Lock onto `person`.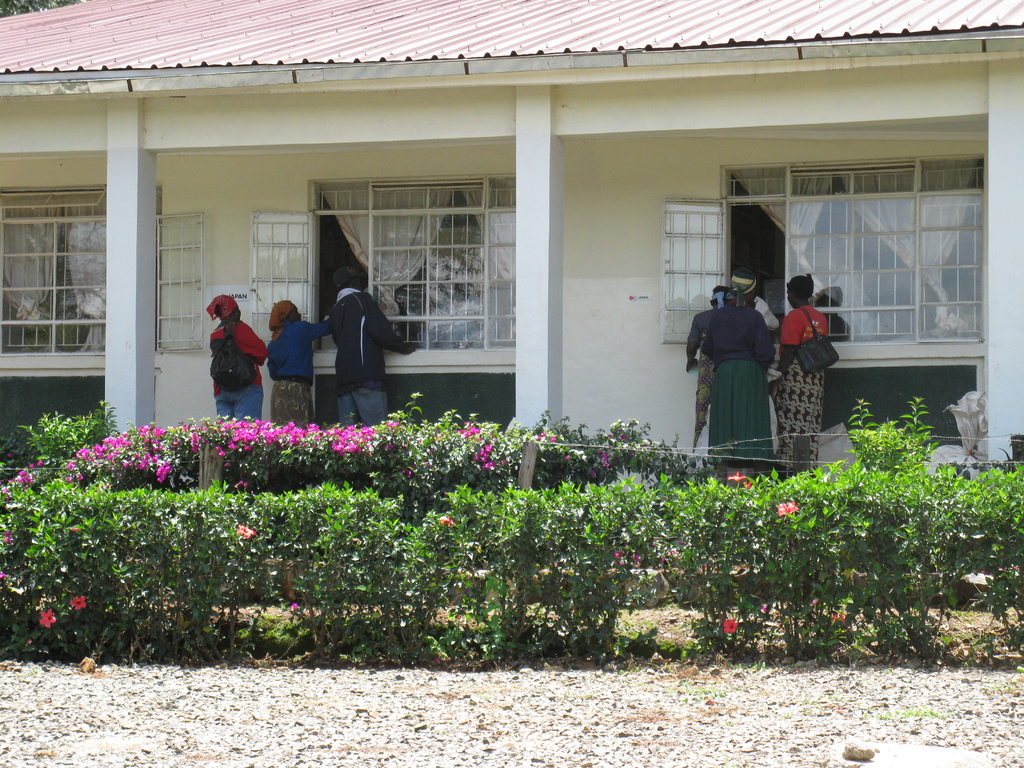
Locked: bbox=(195, 282, 254, 426).
